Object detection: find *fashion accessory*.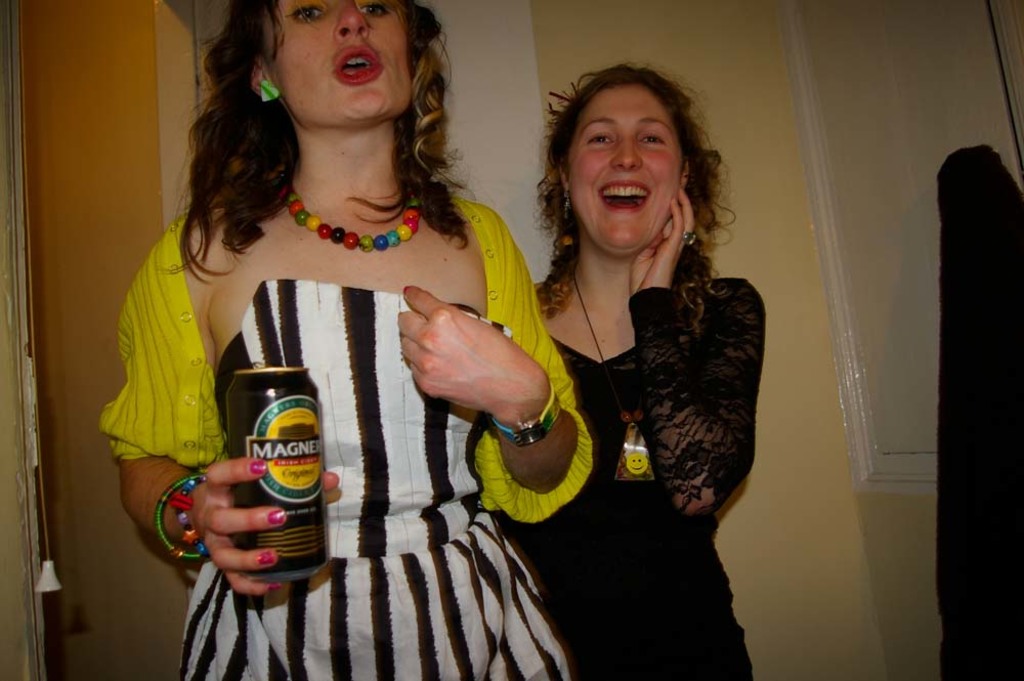
x1=681 y1=228 x2=697 y2=246.
